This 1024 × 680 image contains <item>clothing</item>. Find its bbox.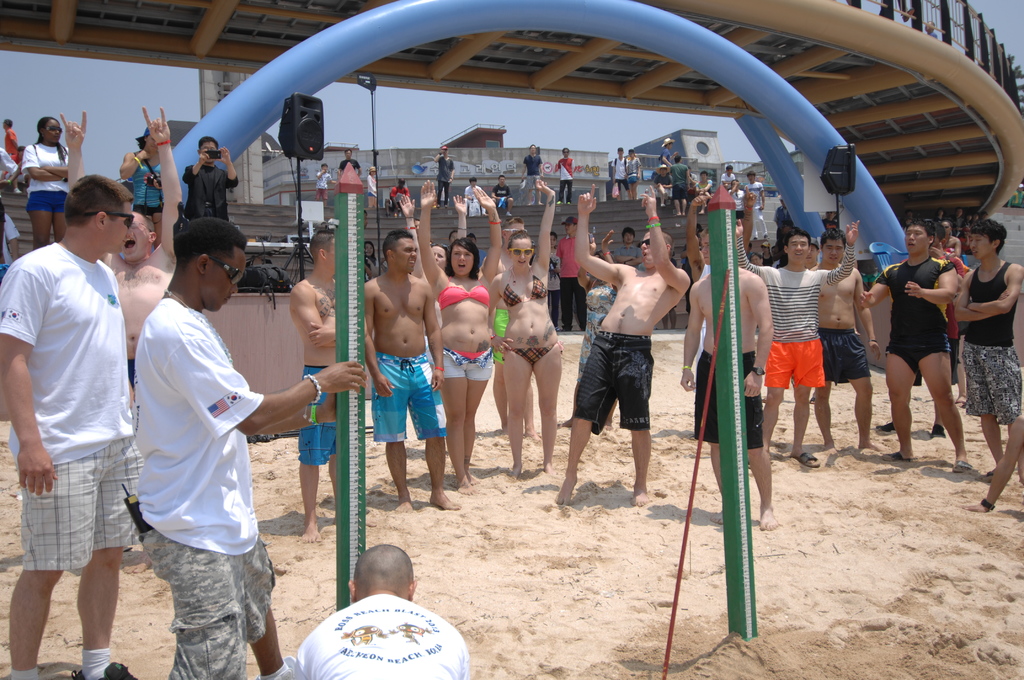
rect(388, 184, 411, 211).
